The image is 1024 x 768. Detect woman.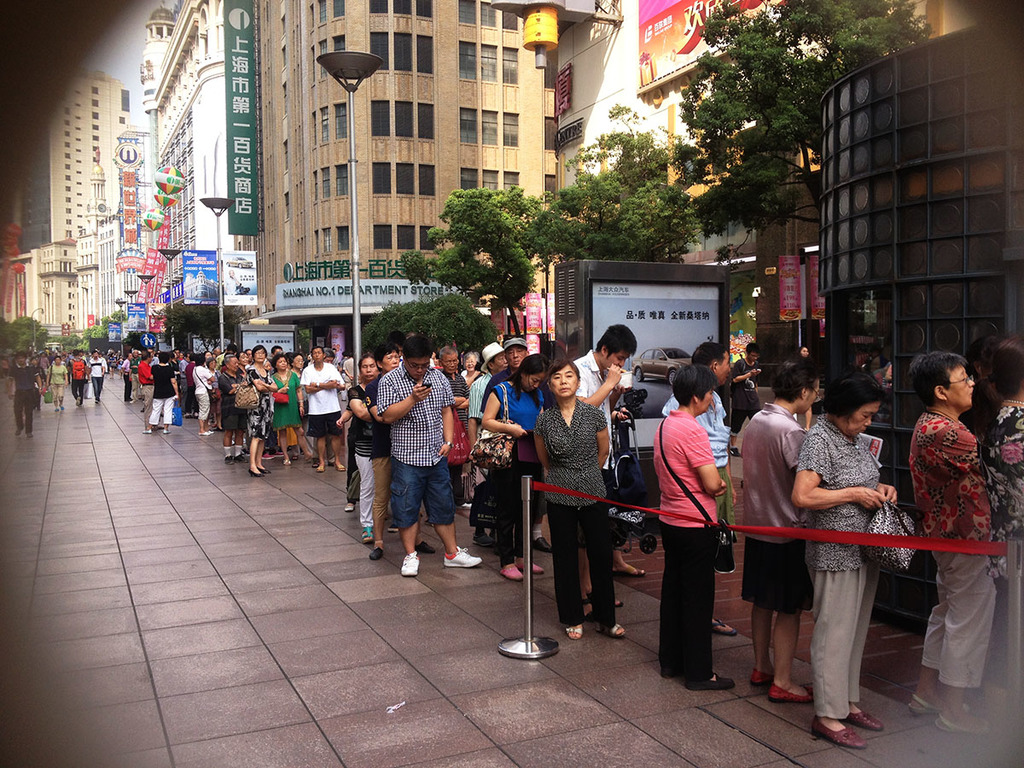
Detection: l=904, t=336, r=1004, b=721.
